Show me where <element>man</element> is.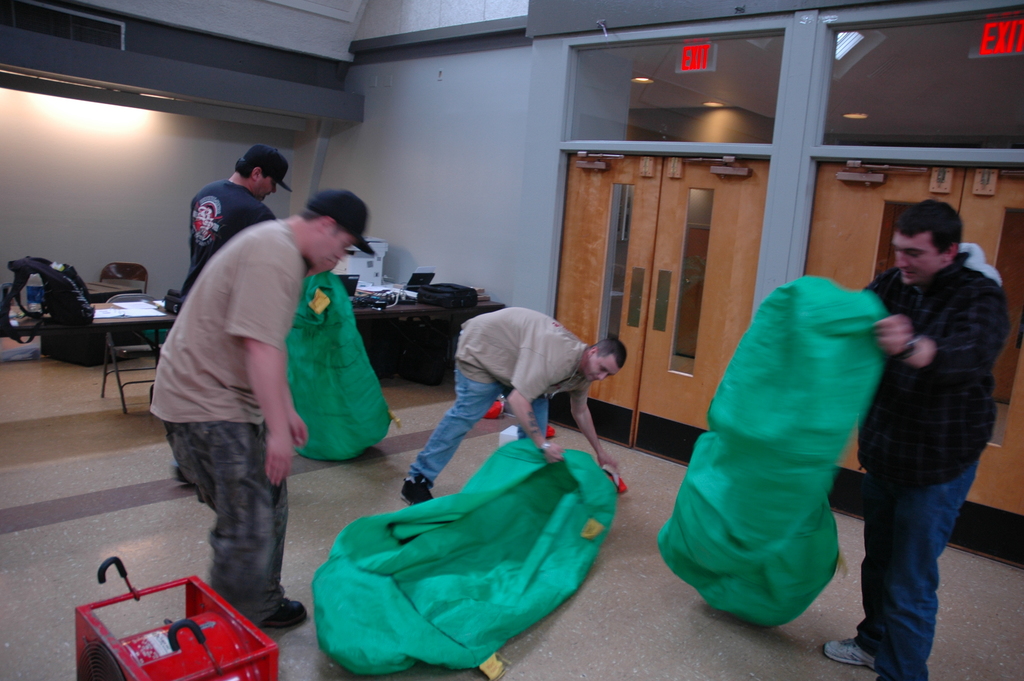
<element>man</element> is at {"left": 402, "top": 311, "right": 630, "bottom": 514}.
